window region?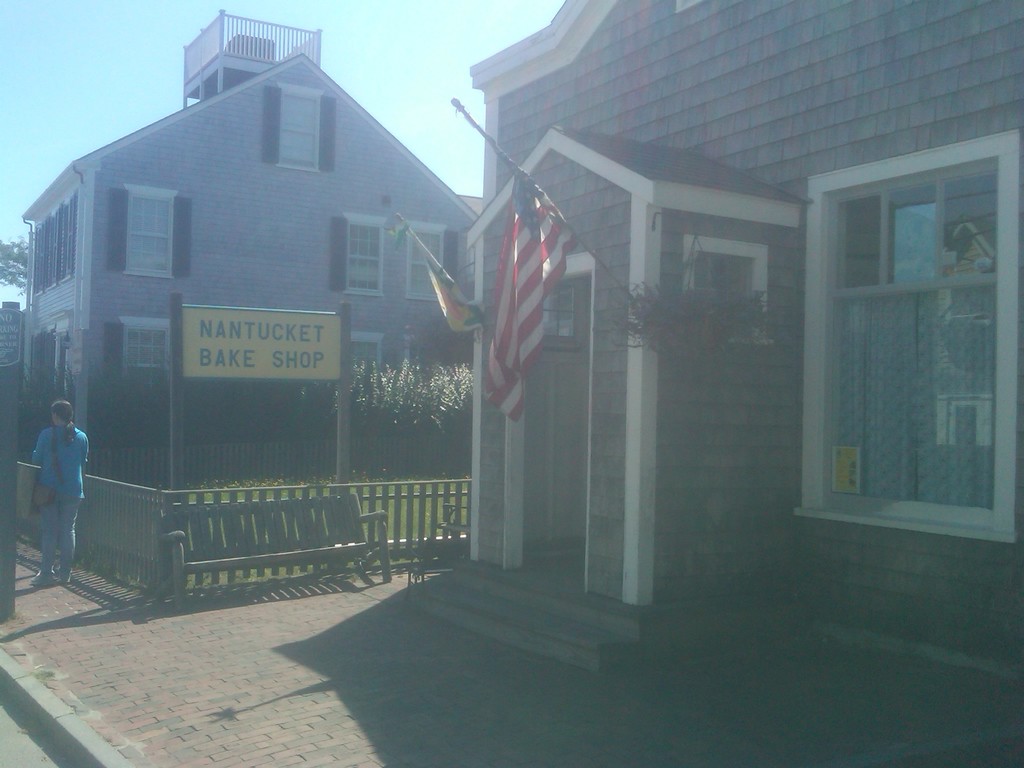
bbox(690, 249, 757, 330)
